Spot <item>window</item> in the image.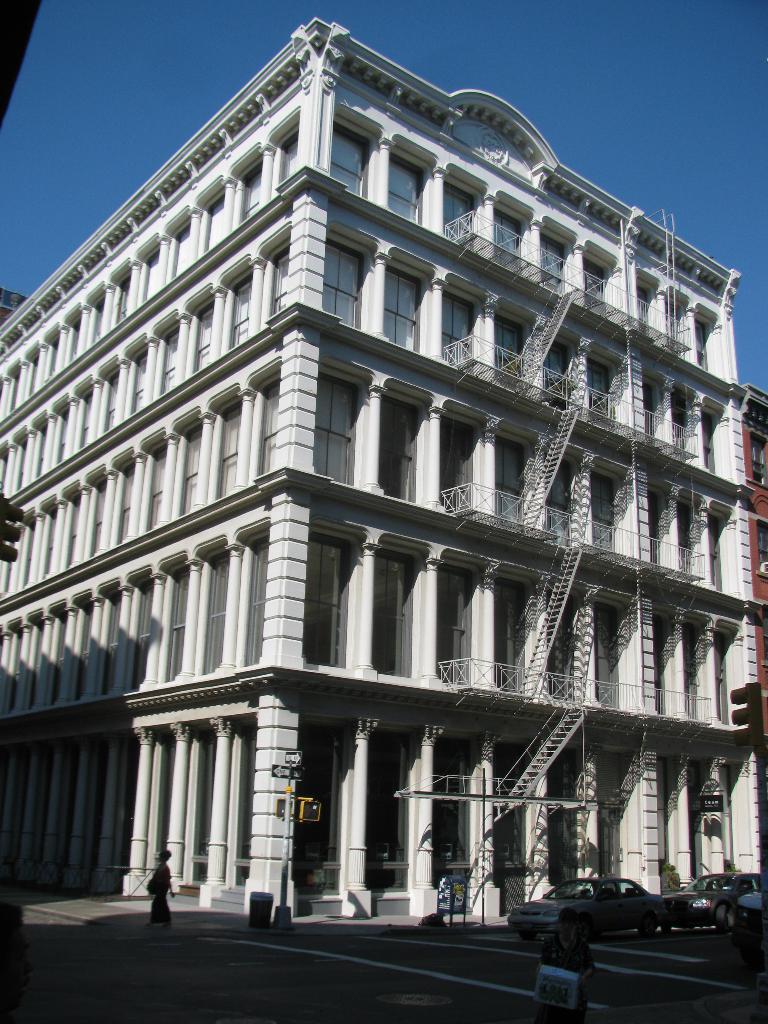
<item>window</item> found at 444, 185, 476, 246.
